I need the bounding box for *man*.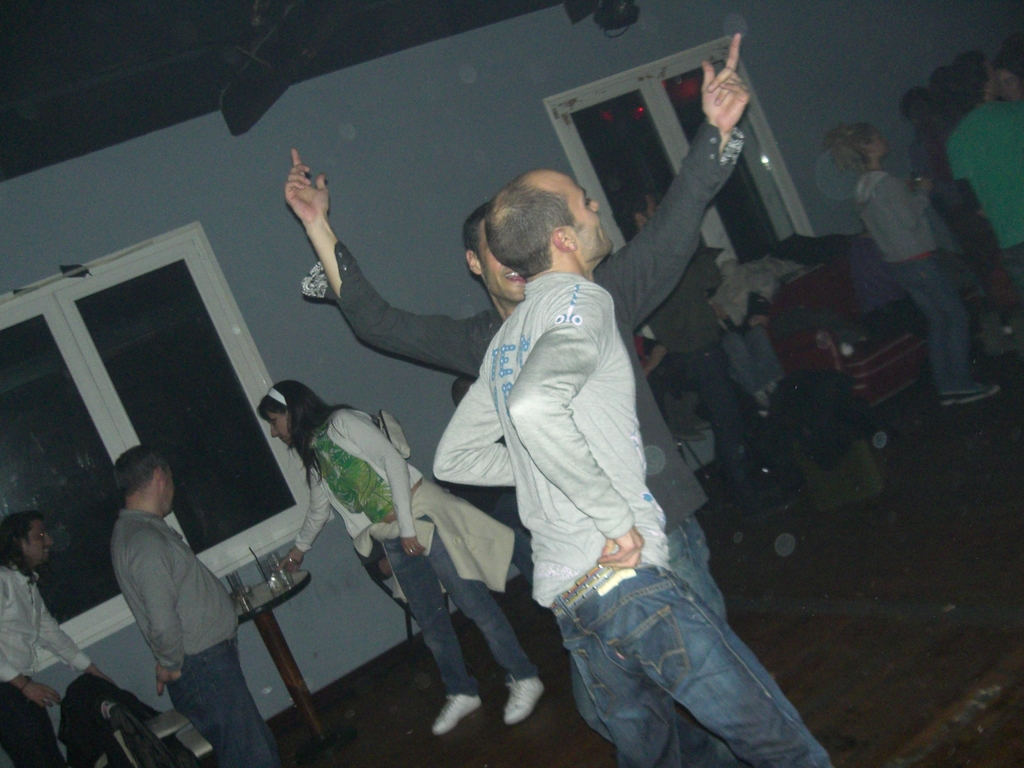
Here it is: (430,164,838,767).
